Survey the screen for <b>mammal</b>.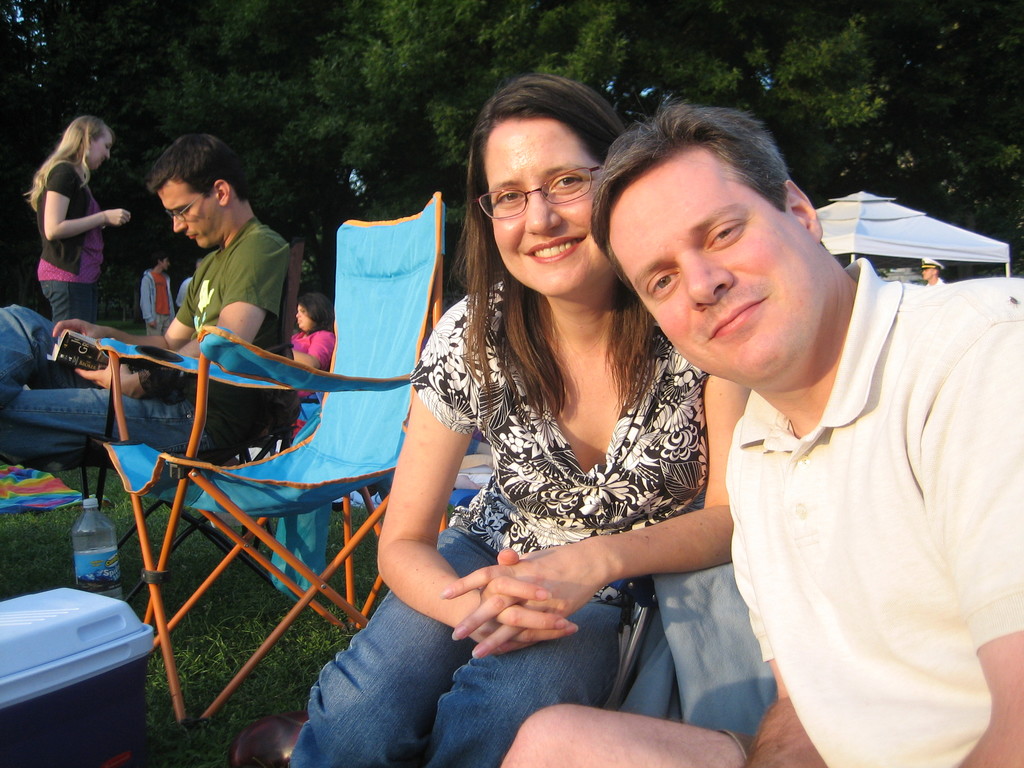
Survey found: bbox=(136, 256, 176, 335).
